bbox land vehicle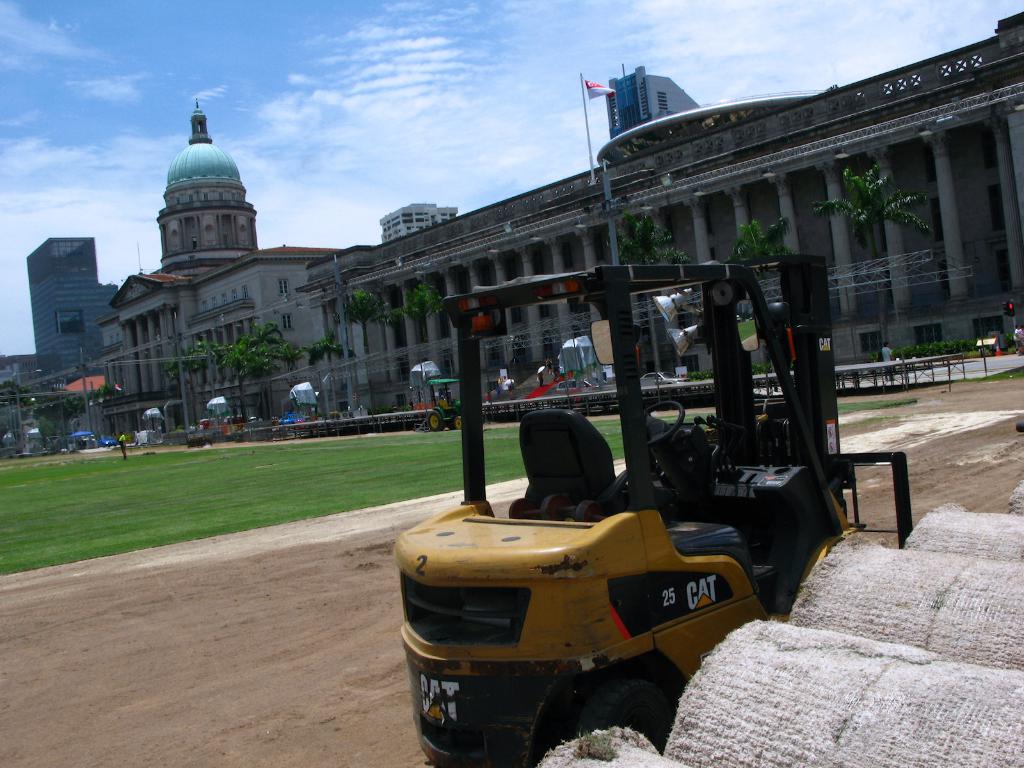
locate(98, 434, 120, 449)
